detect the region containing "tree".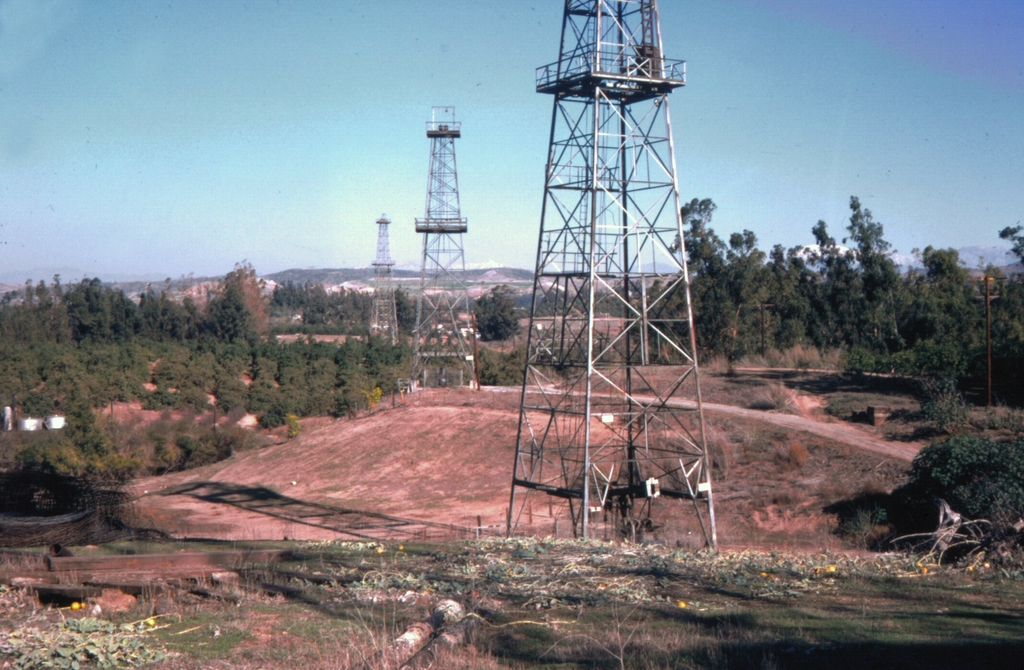
{"left": 922, "top": 372, "right": 978, "bottom": 444}.
